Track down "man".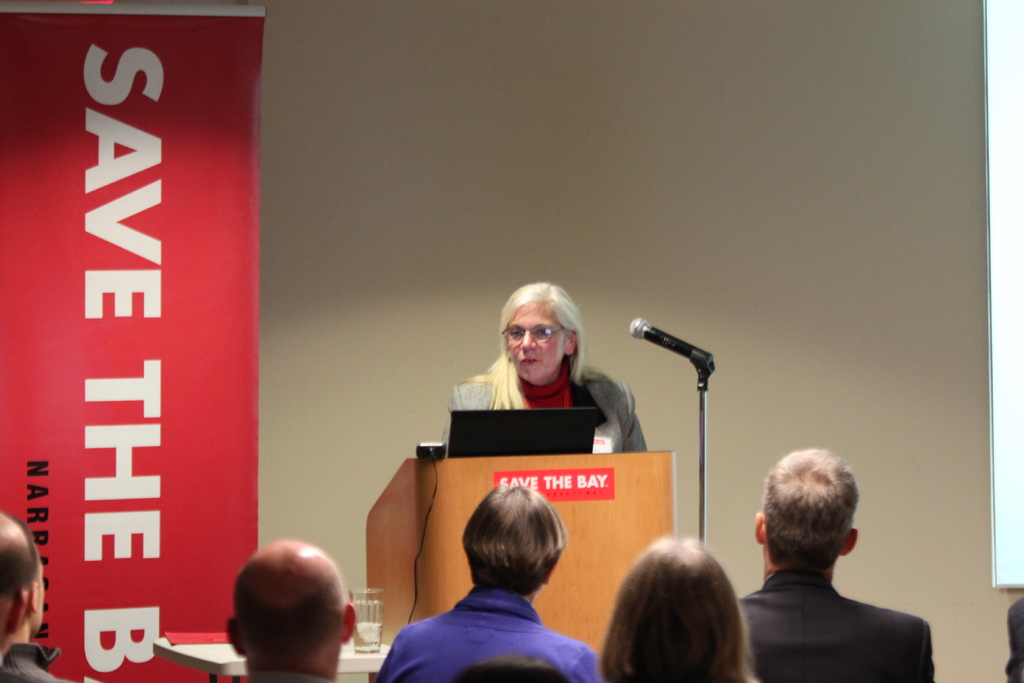
Tracked to crop(371, 495, 602, 682).
